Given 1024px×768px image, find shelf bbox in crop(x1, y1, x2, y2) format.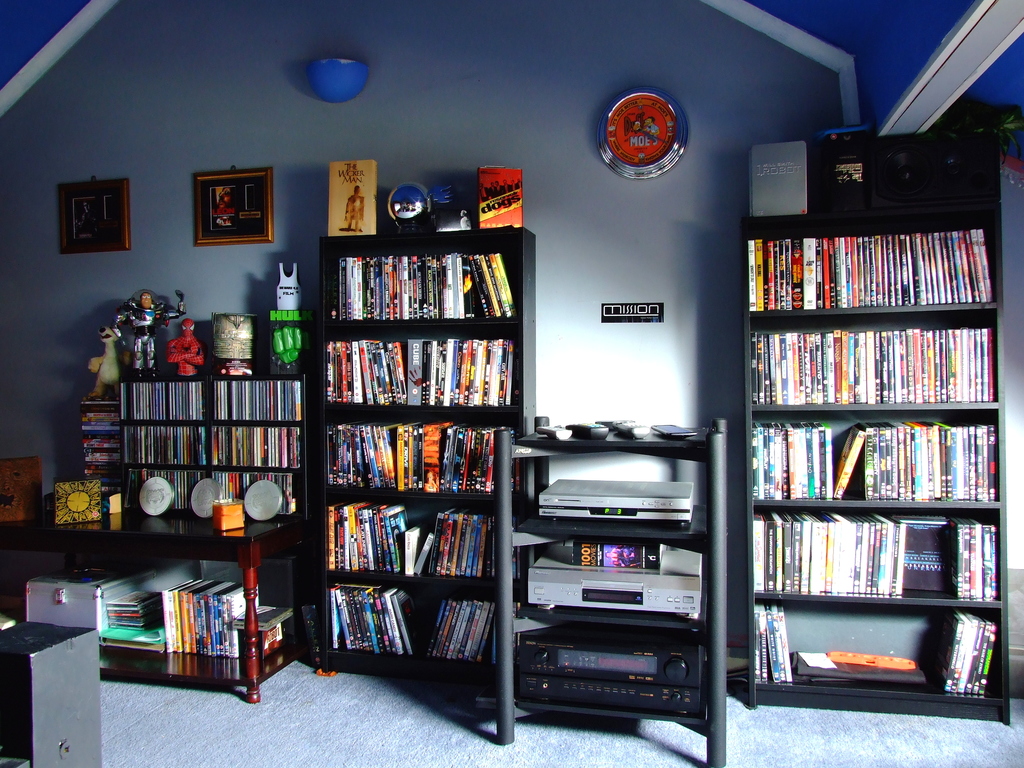
crop(207, 464, 316, 520).
